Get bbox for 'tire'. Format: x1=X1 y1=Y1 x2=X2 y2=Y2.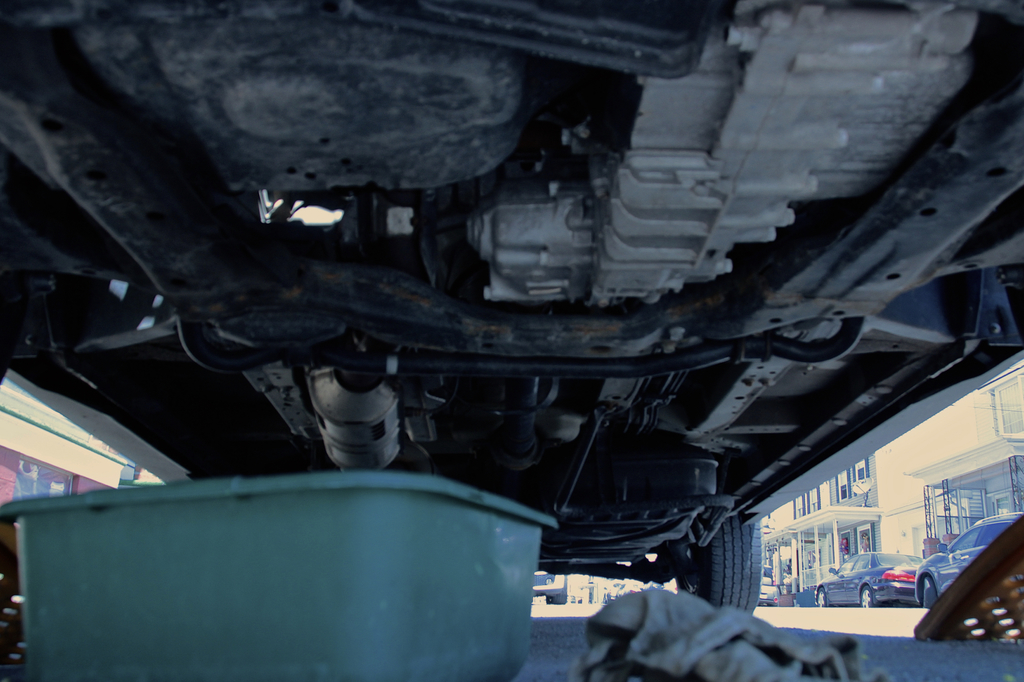
x1=543 y1=576 x2=570 y2=603.
